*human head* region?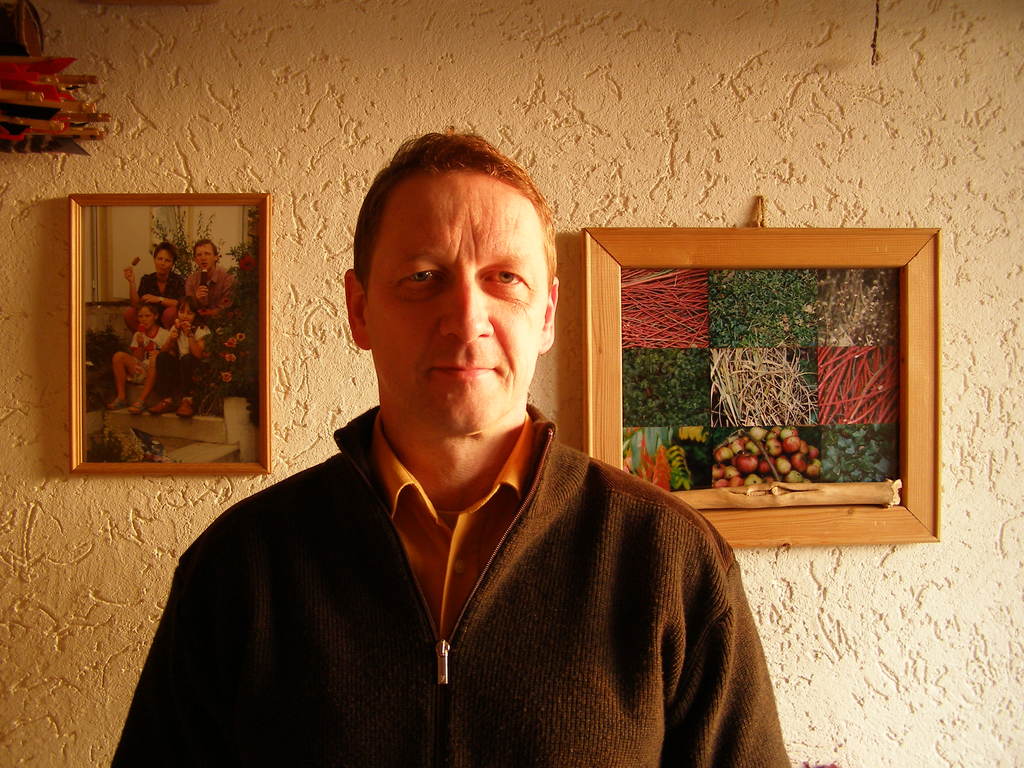
region(151, 241, 181, 273)
